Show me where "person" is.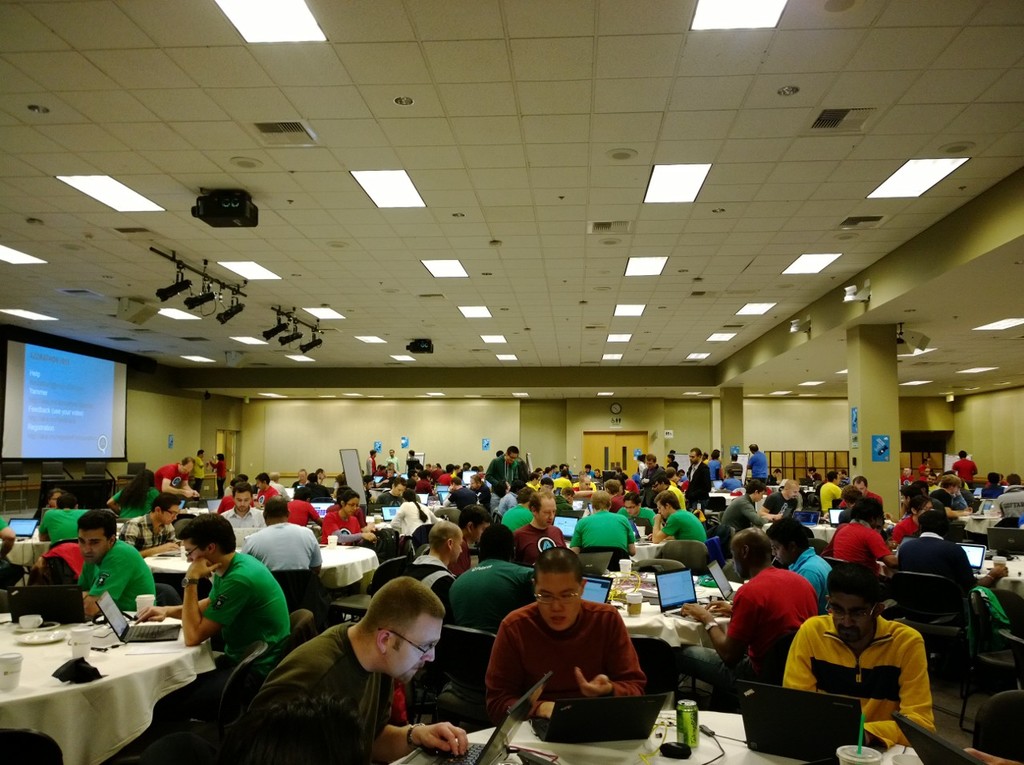
"person" is at {"x1": 898, "y1": 509, "x2": 981, "y2": 624}.
